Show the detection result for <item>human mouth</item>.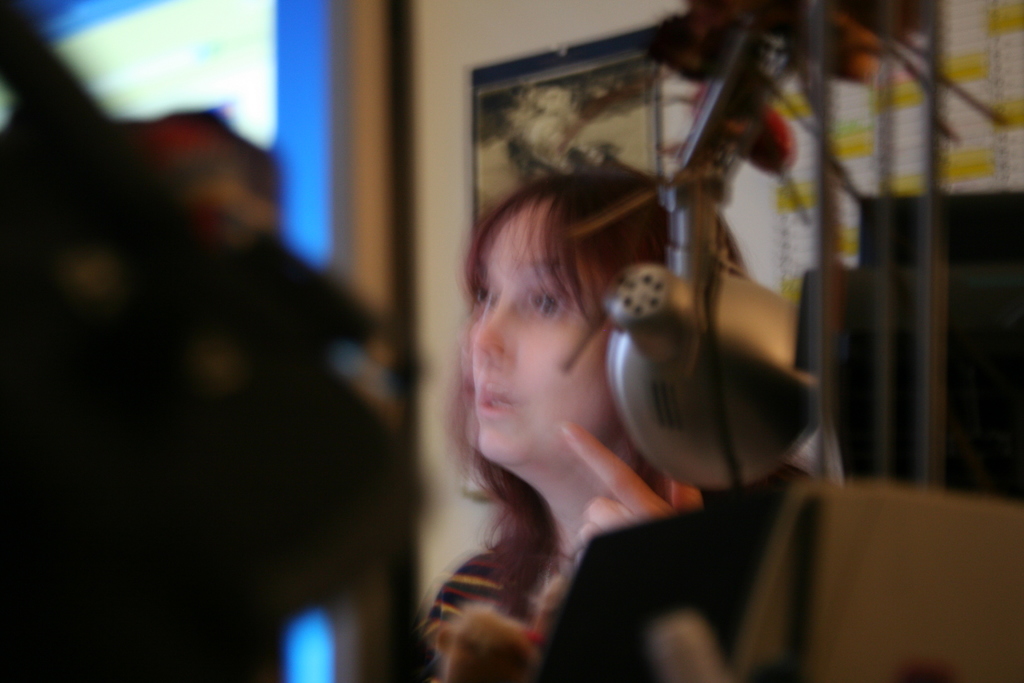
x1=479 y1=381 x2=518 y2=419.
